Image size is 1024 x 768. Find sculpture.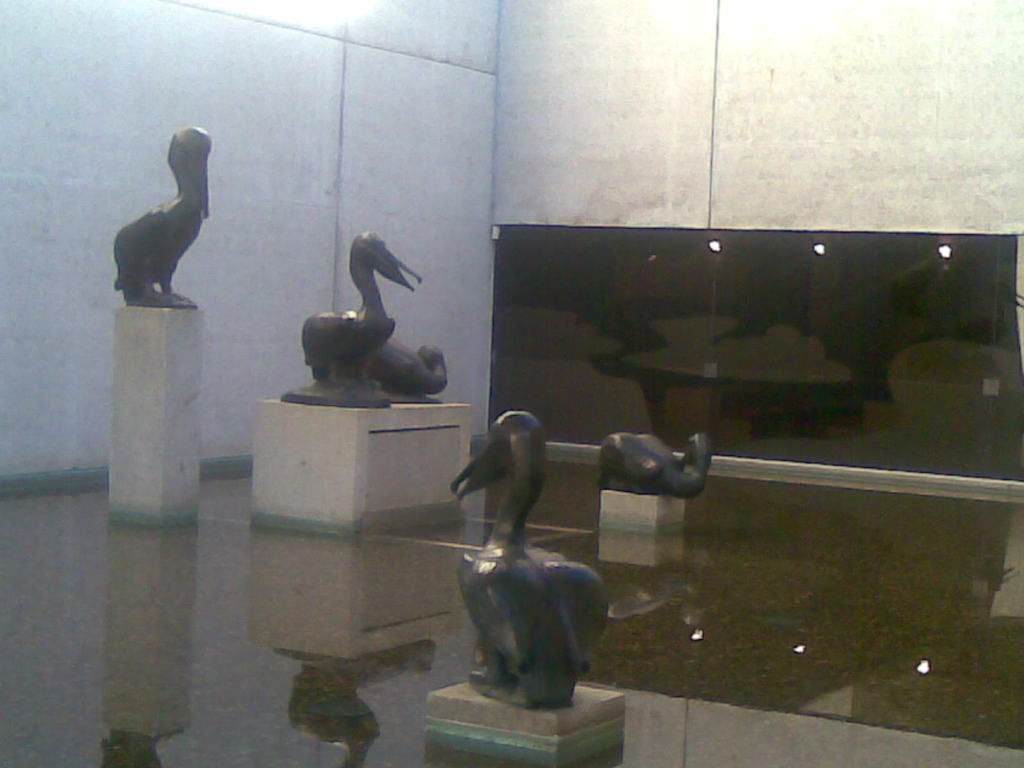
box=[108, 136, 222, 337].
